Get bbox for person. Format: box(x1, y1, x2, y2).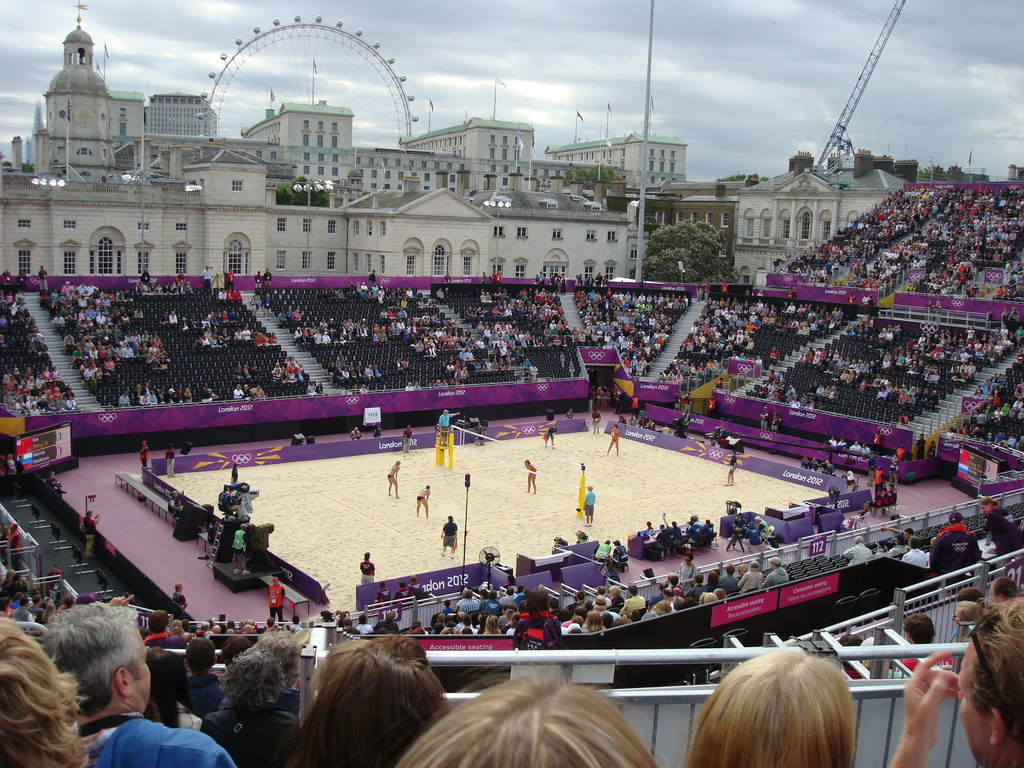
box(483, 590, 501, 616).
